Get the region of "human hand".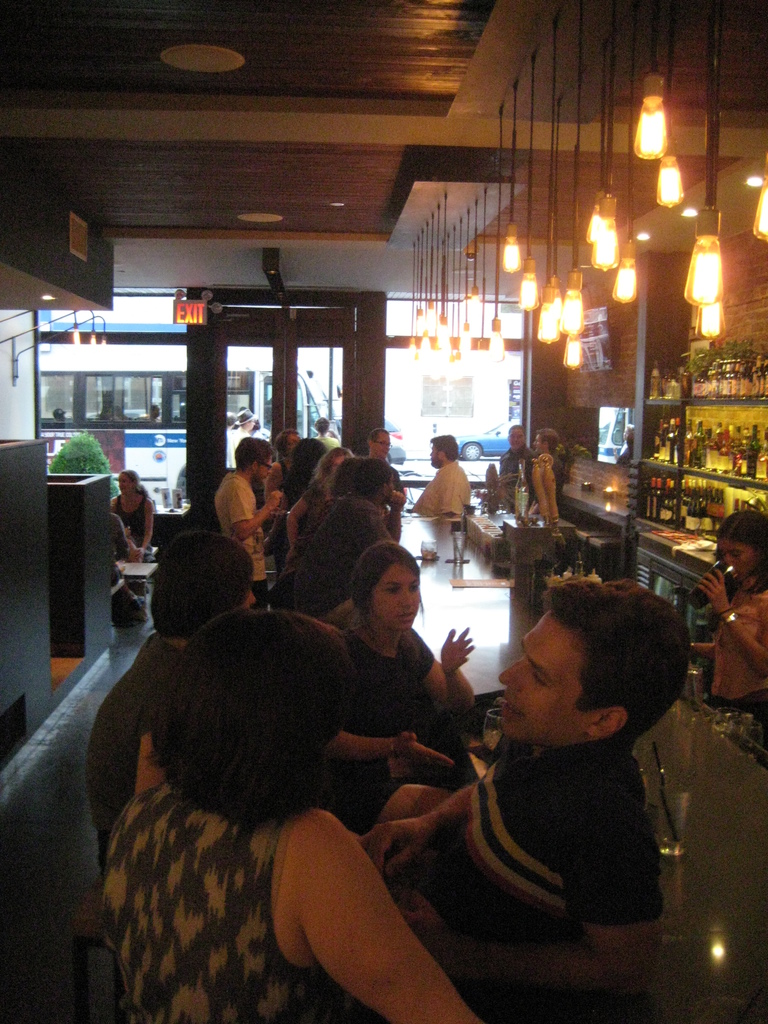
(396, 732, 456, 772).
